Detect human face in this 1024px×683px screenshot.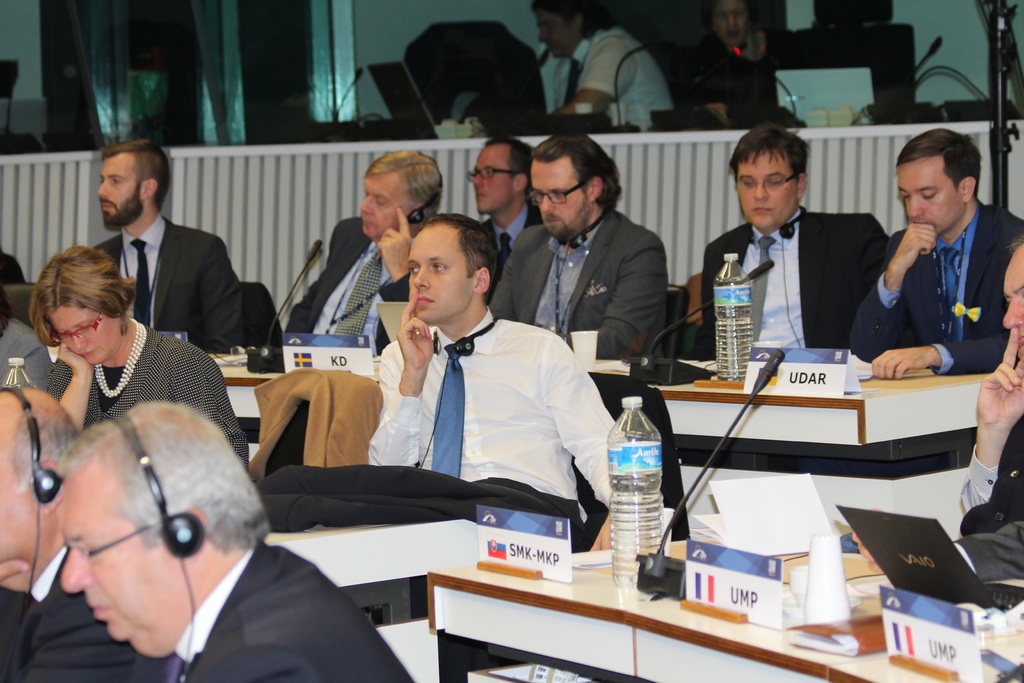
Detection: BBox(359, 169, 410, 237).
